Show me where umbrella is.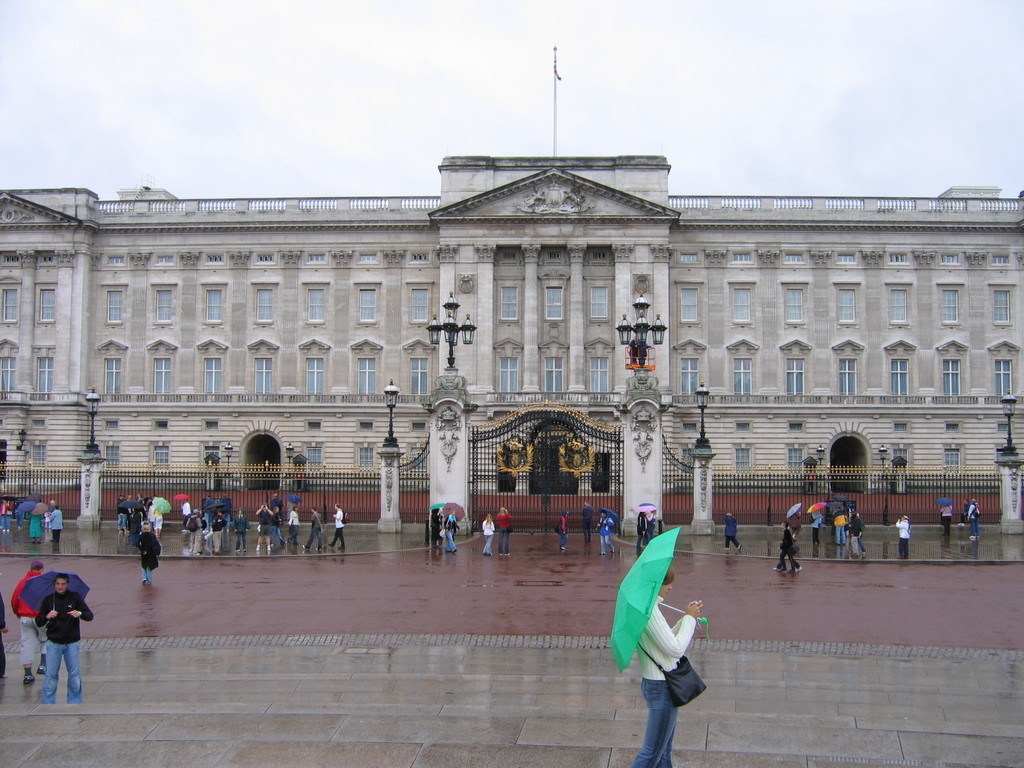
umbrella is at left=599, top=507, right=615, bottom=521.
